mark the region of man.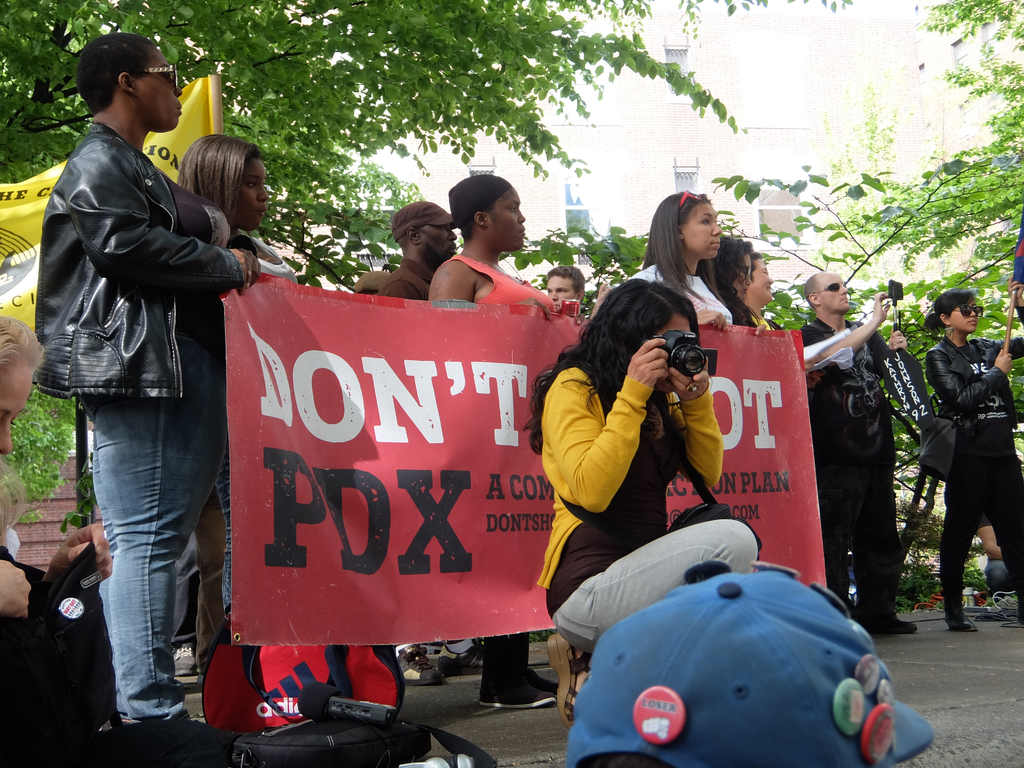
Region: pyautogui.locateOnScreen(29, 31, 259, 748).
